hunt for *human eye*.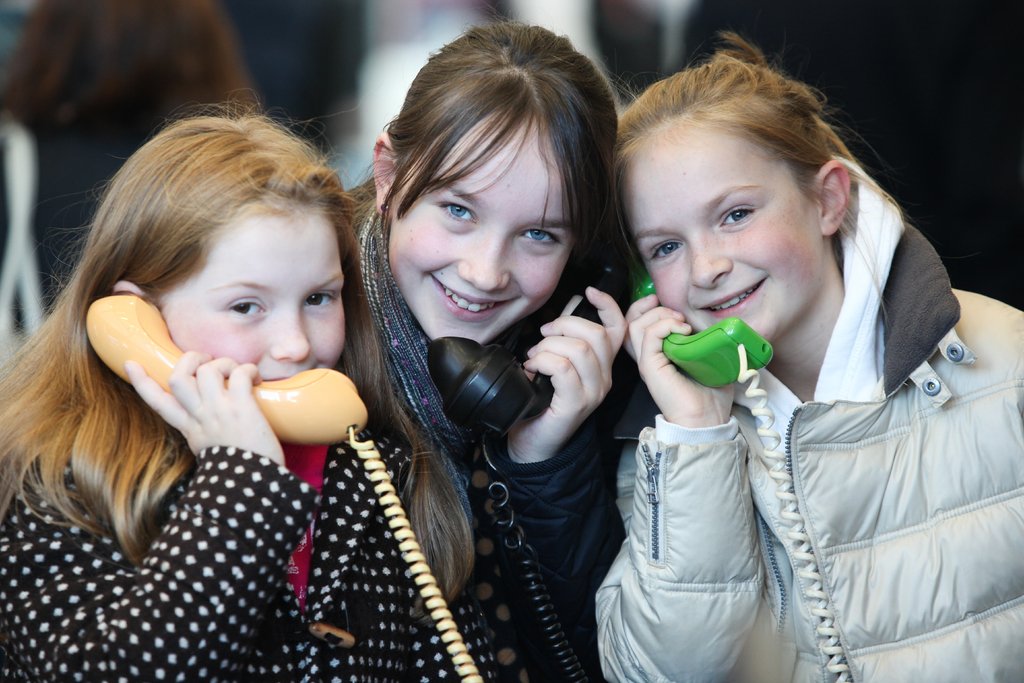
Hunted down at [left=439, top=199, right=476, bottom=223].
